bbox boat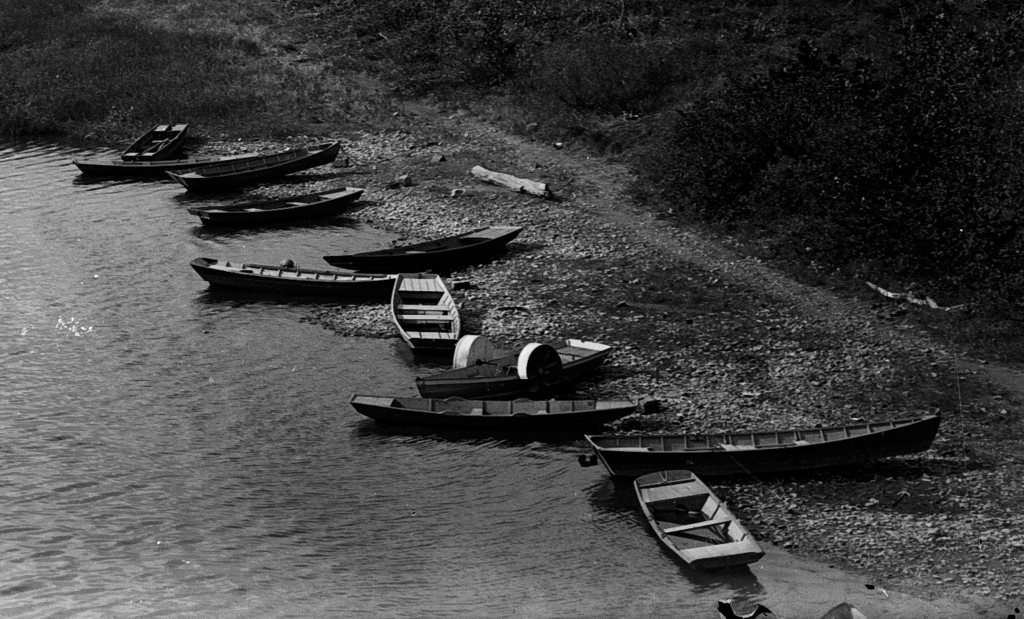
632/463/765/574
